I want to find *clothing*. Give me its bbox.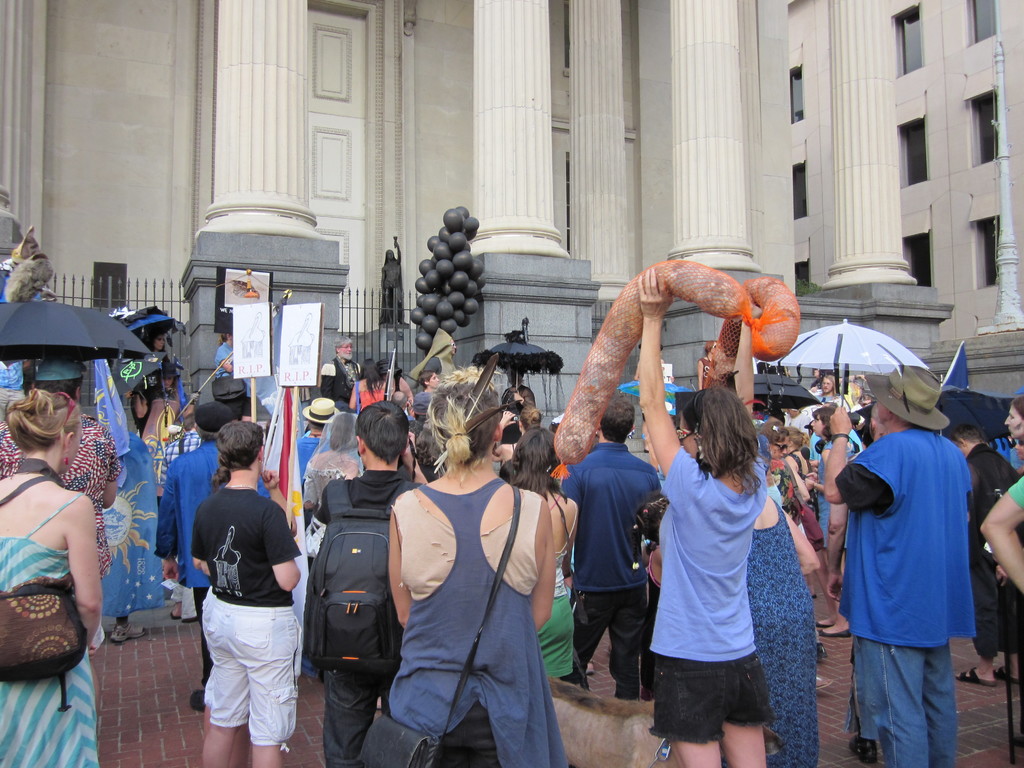
161:429:202:492.
